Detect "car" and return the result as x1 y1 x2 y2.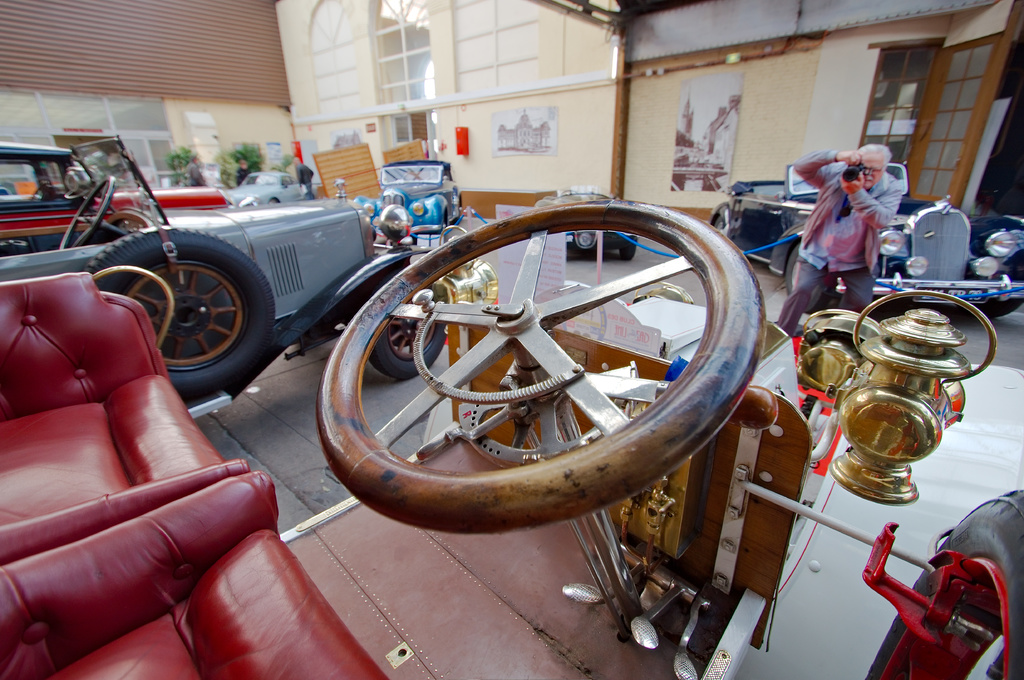
0 132 448 394.
